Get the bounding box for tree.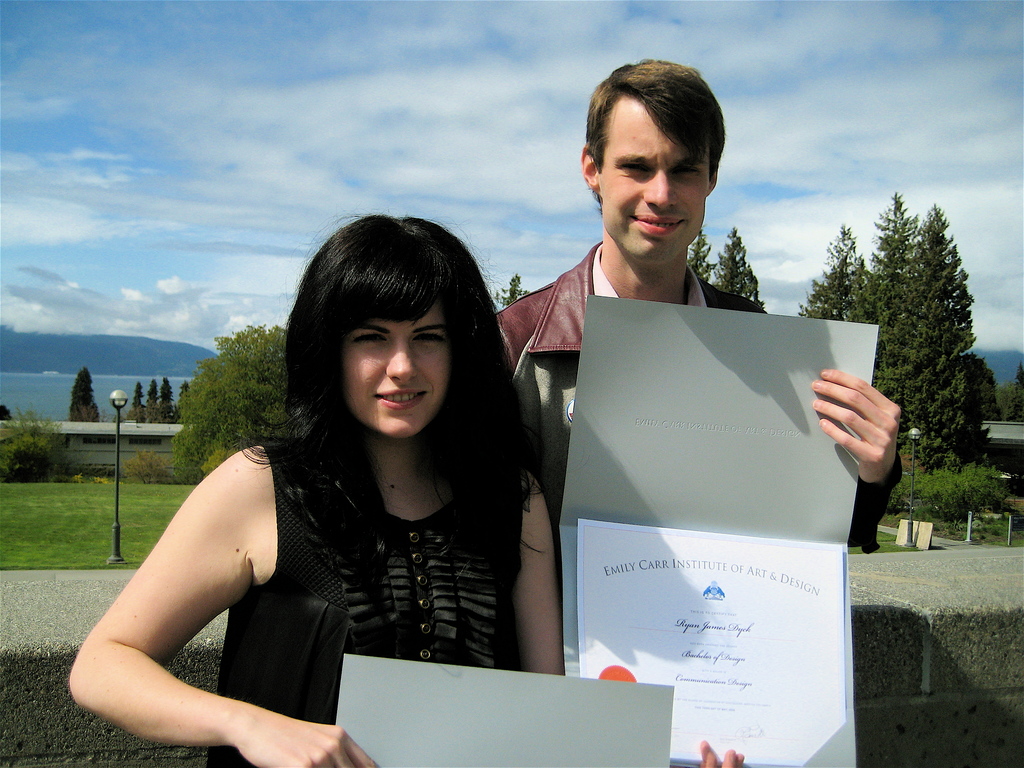
874/200/989/479.
